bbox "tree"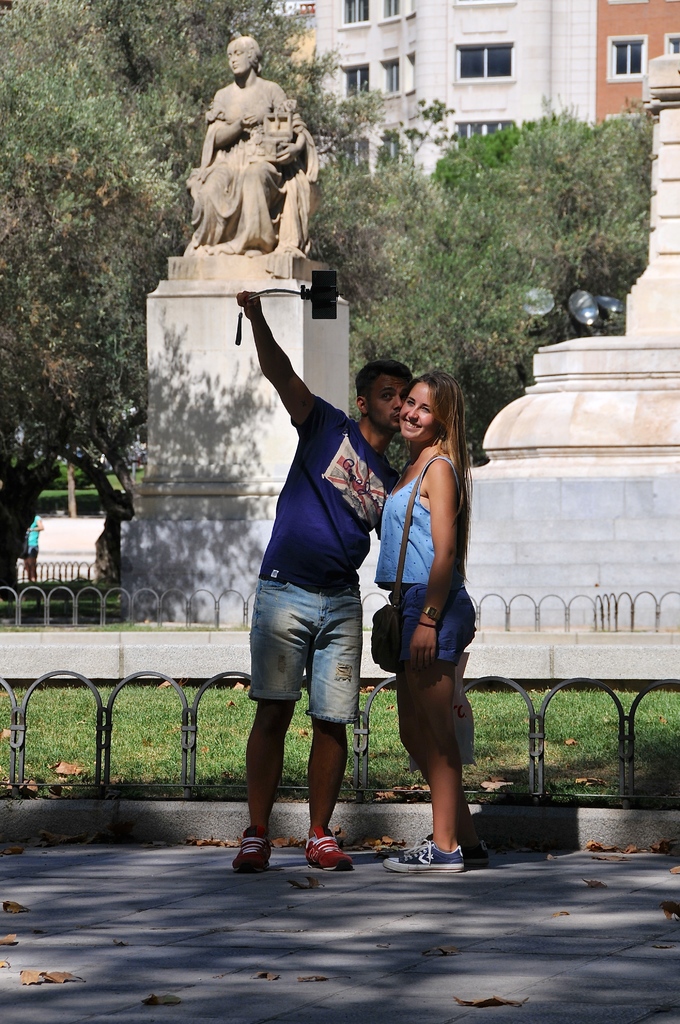
Rect(0, 1, 281, 197)
